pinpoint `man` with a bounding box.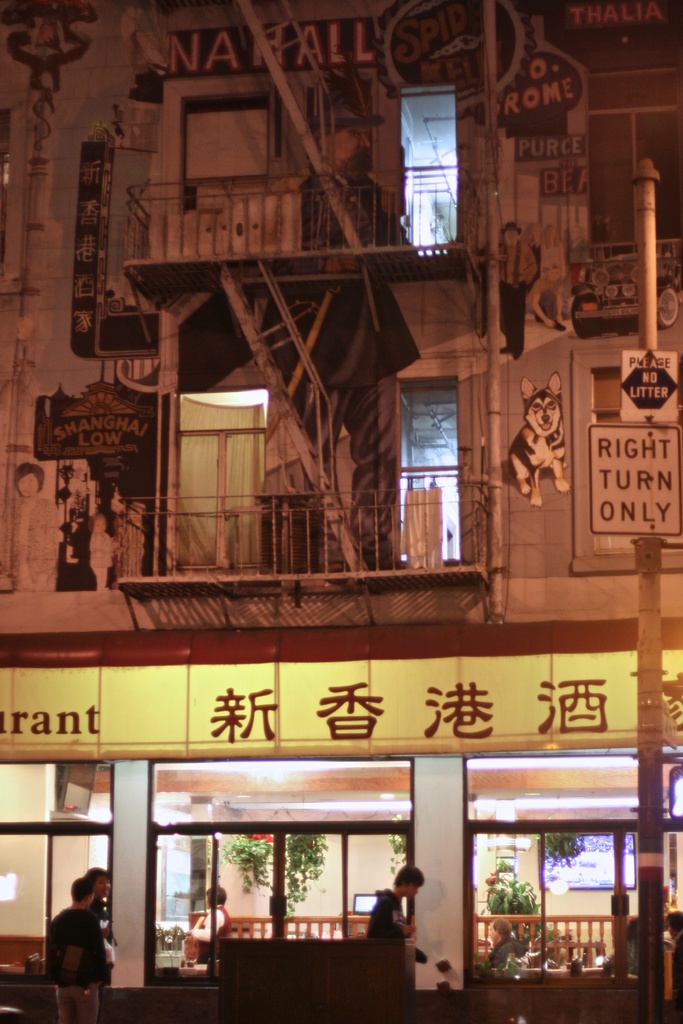
Rect(38, 879, 111, 1023).
